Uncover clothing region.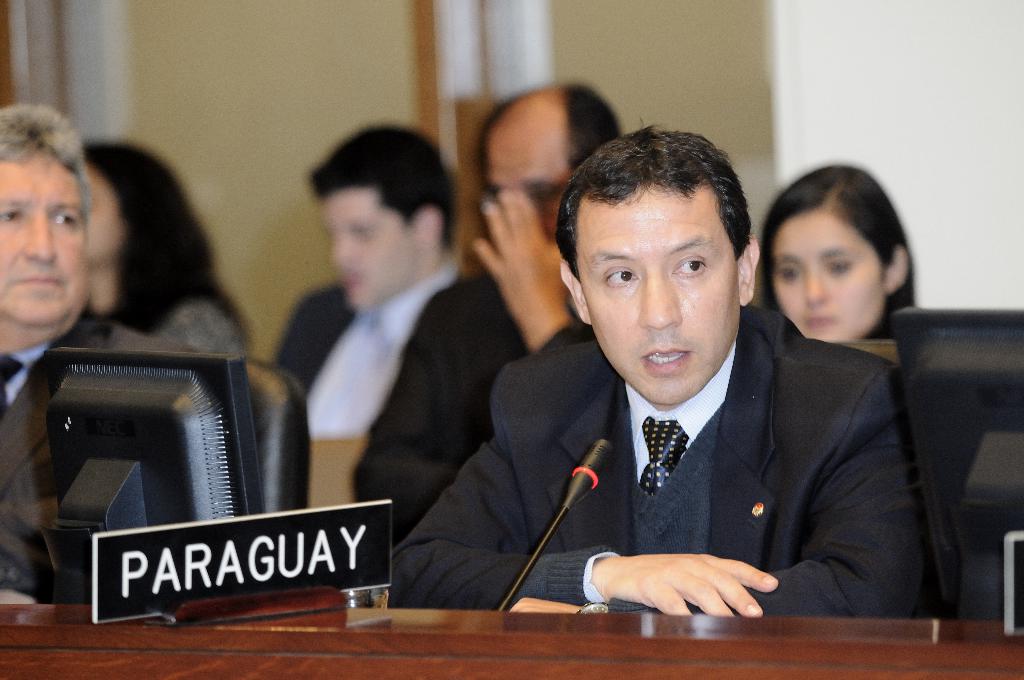
Uncovered: box(266, 235, 524, 554).
